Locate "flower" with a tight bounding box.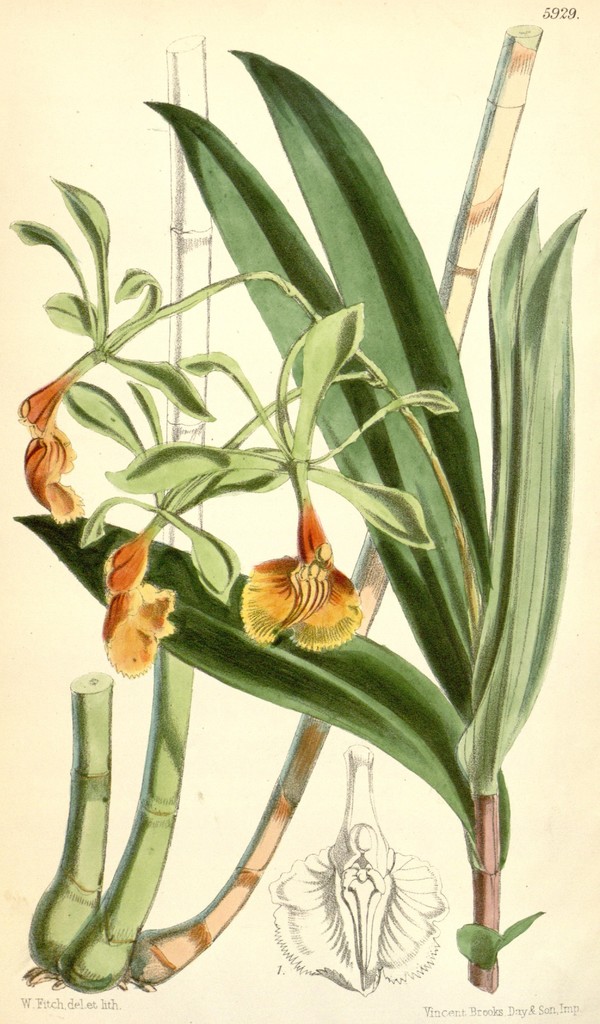
detection(101, 526, 191, 680).
